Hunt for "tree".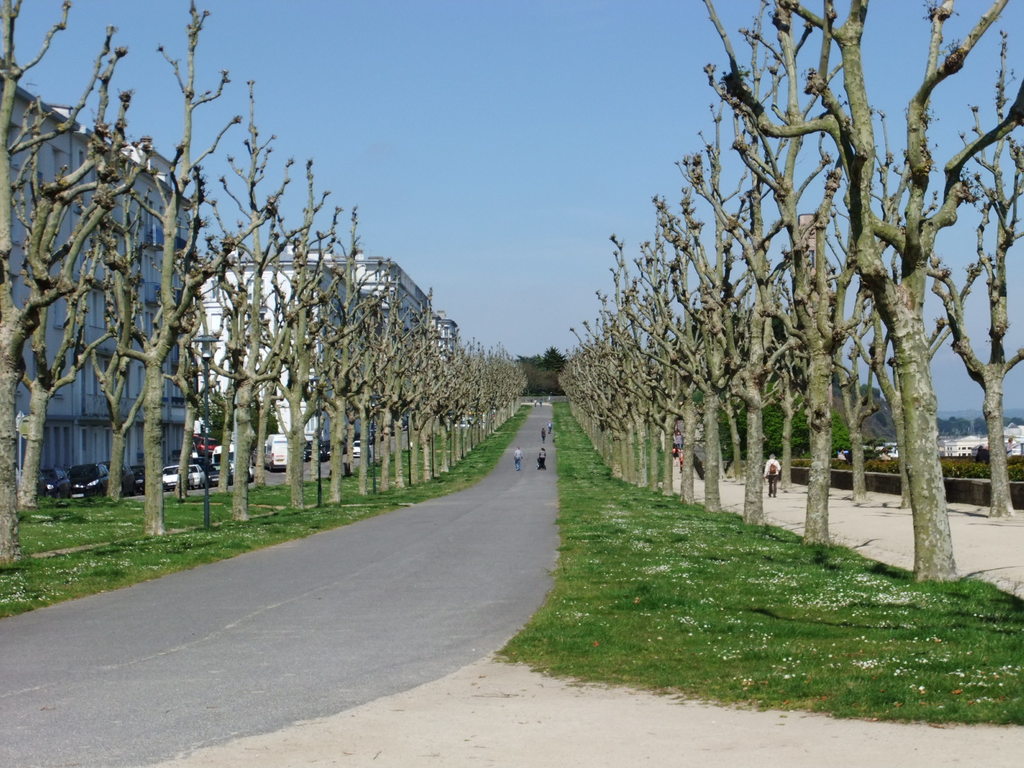
Hunted down at x1=680 y1=401 x2=787 y2=458.
